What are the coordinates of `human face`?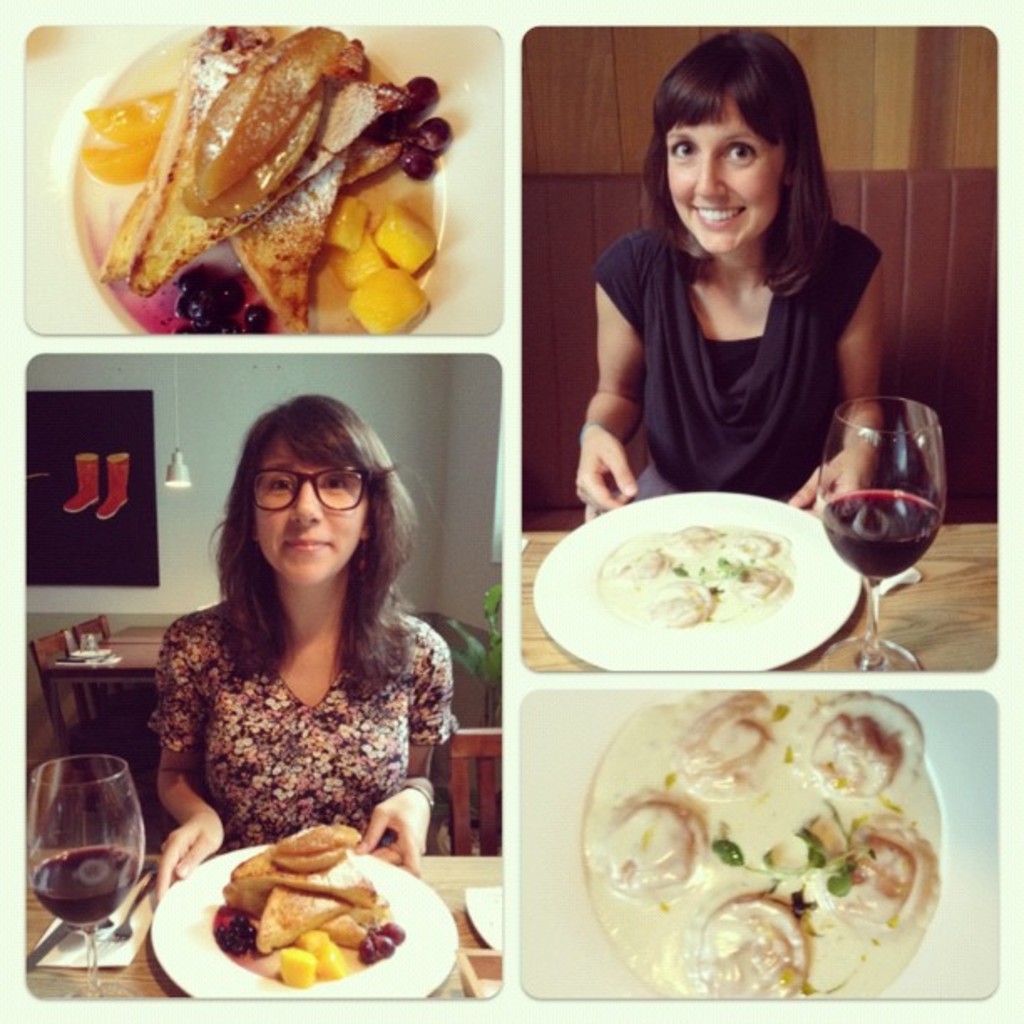
(left=664, top=94, right=788, bottom=254).
